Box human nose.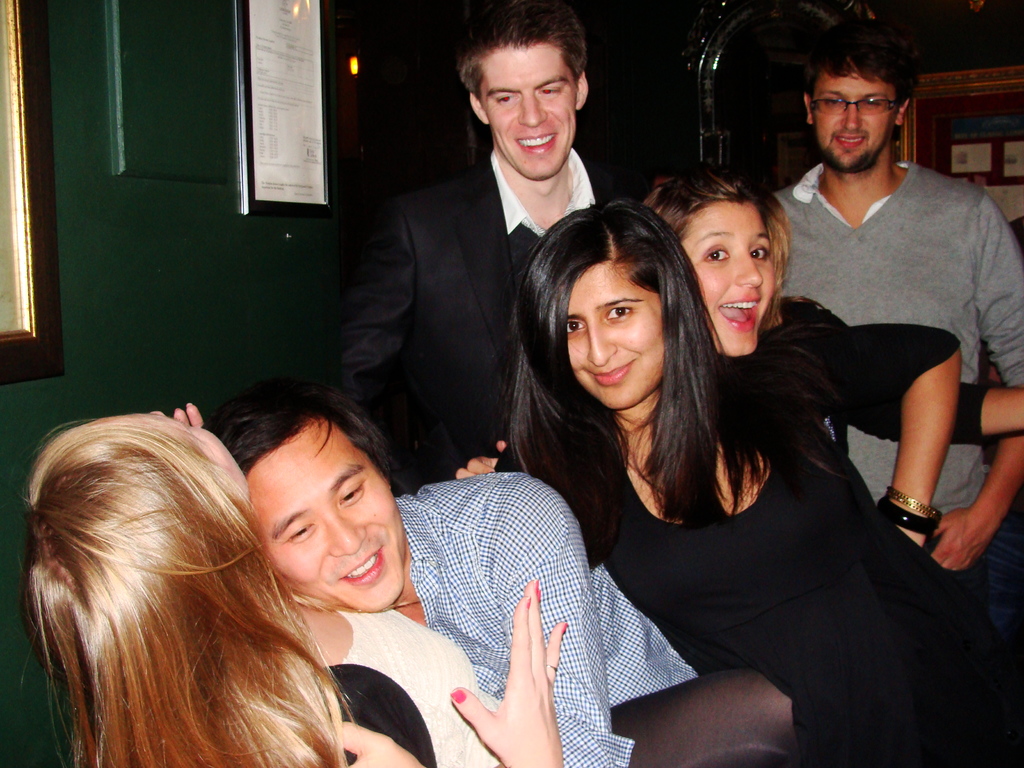
{"x1": 586, "y1": 326, "x2": 618, "y2": 366}.
